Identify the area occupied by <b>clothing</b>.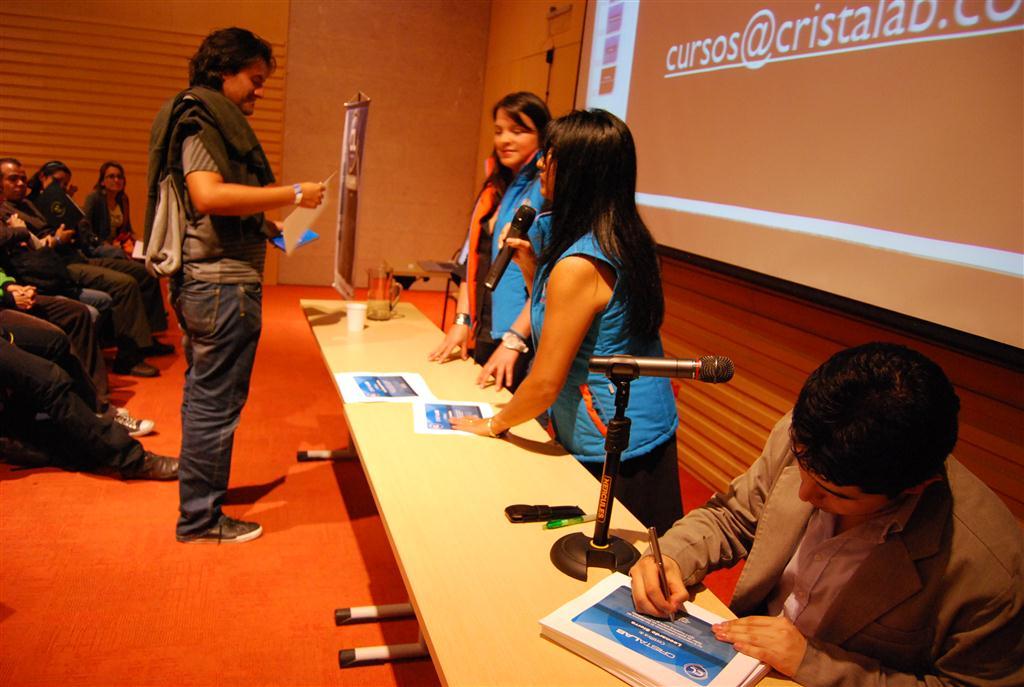
Area: left=1, top=210, right=140, bottom=359.
